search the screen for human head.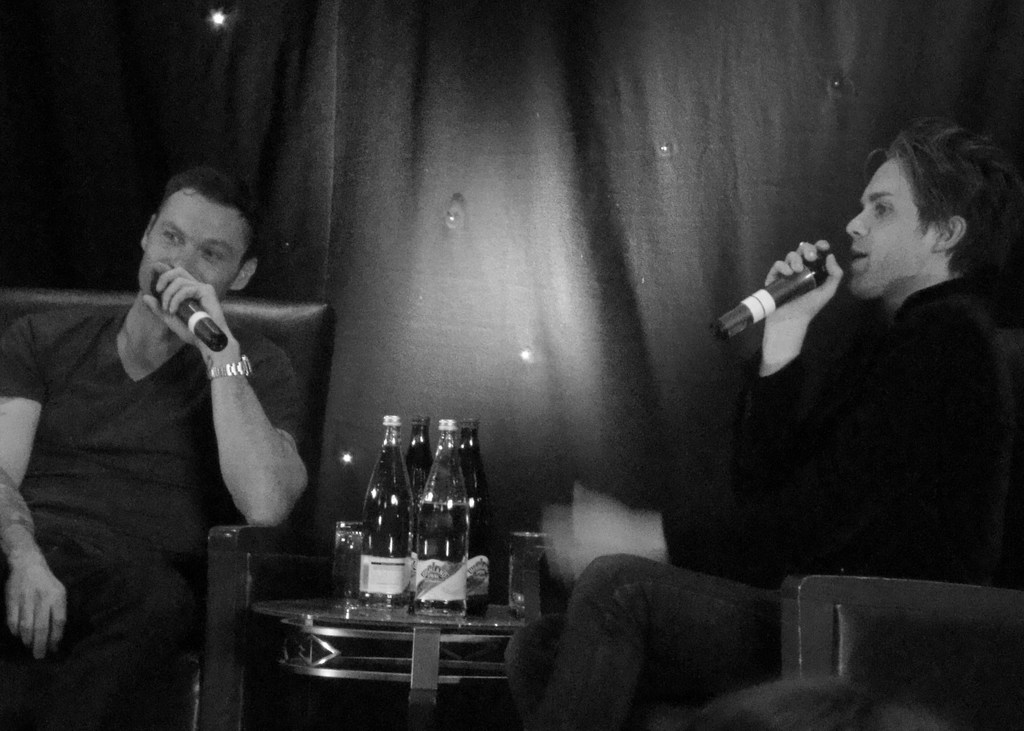
Found at bbox=[135, 174, 248, 331].
